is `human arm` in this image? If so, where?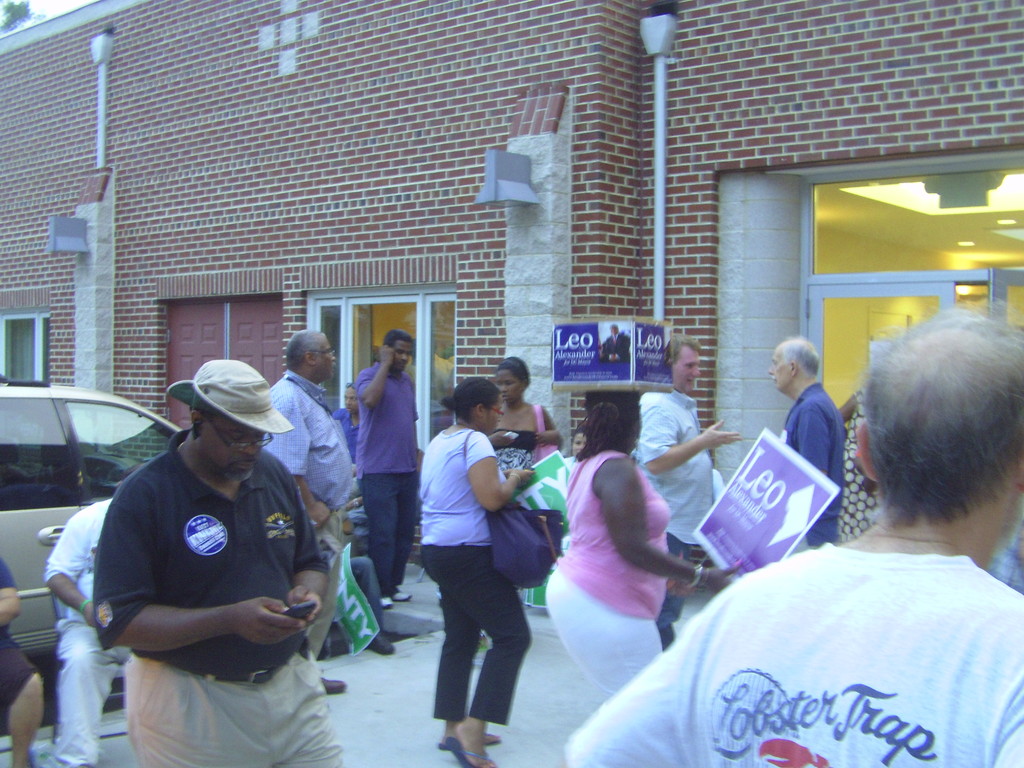
Yes, at (598, 456, 748, 584).
